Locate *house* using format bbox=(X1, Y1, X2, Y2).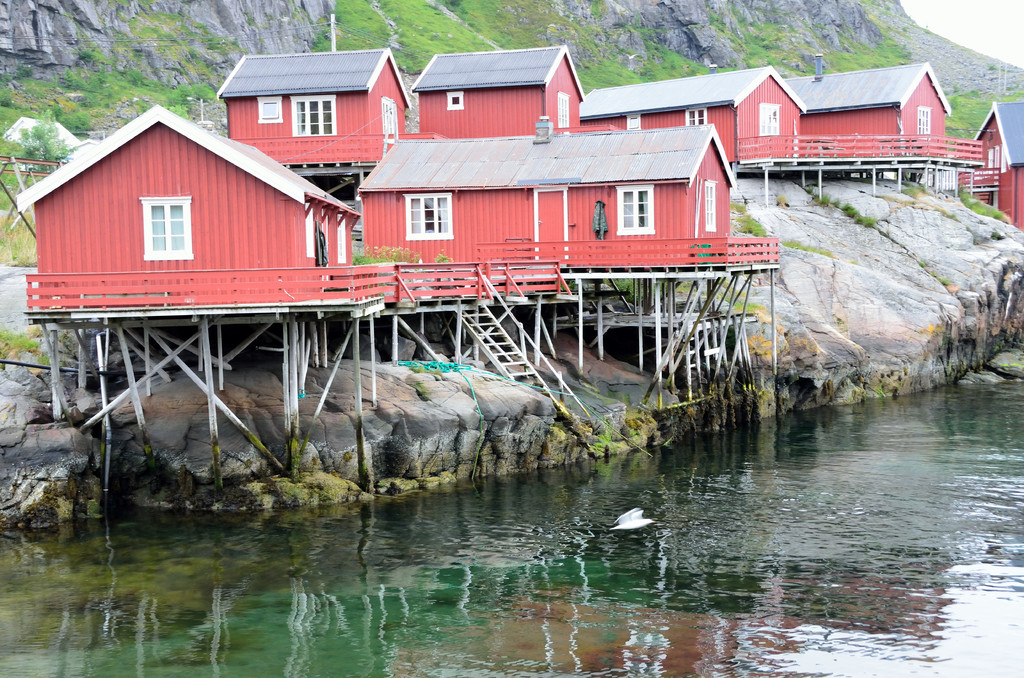
bbox=(220, 44, 409, 174).
